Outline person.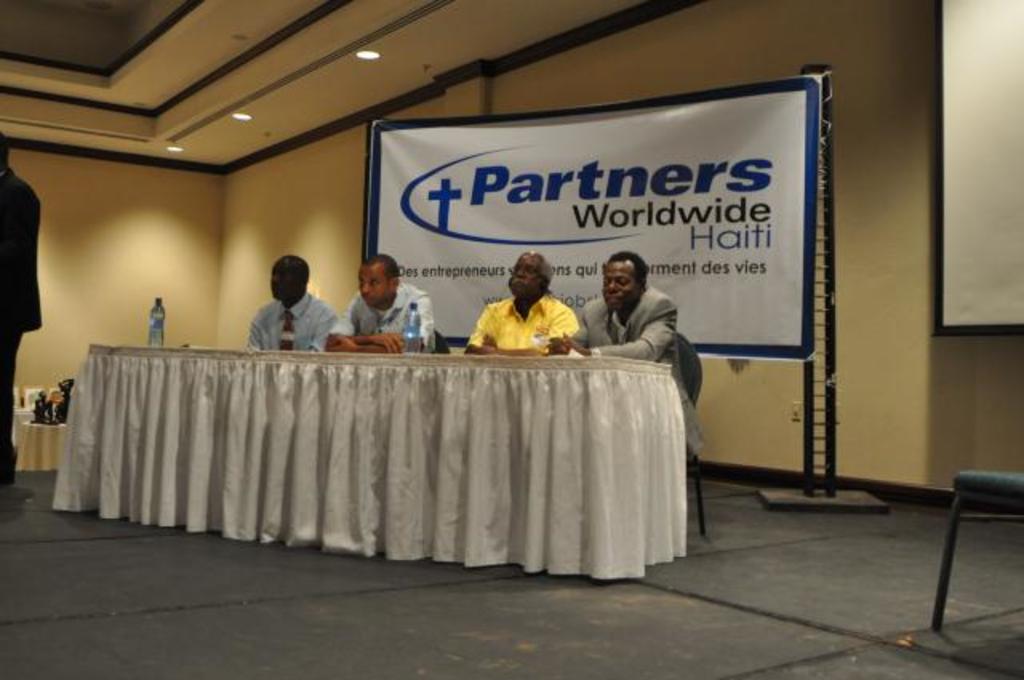
Outline: left=331, top=261, right=442, bottom=365.
